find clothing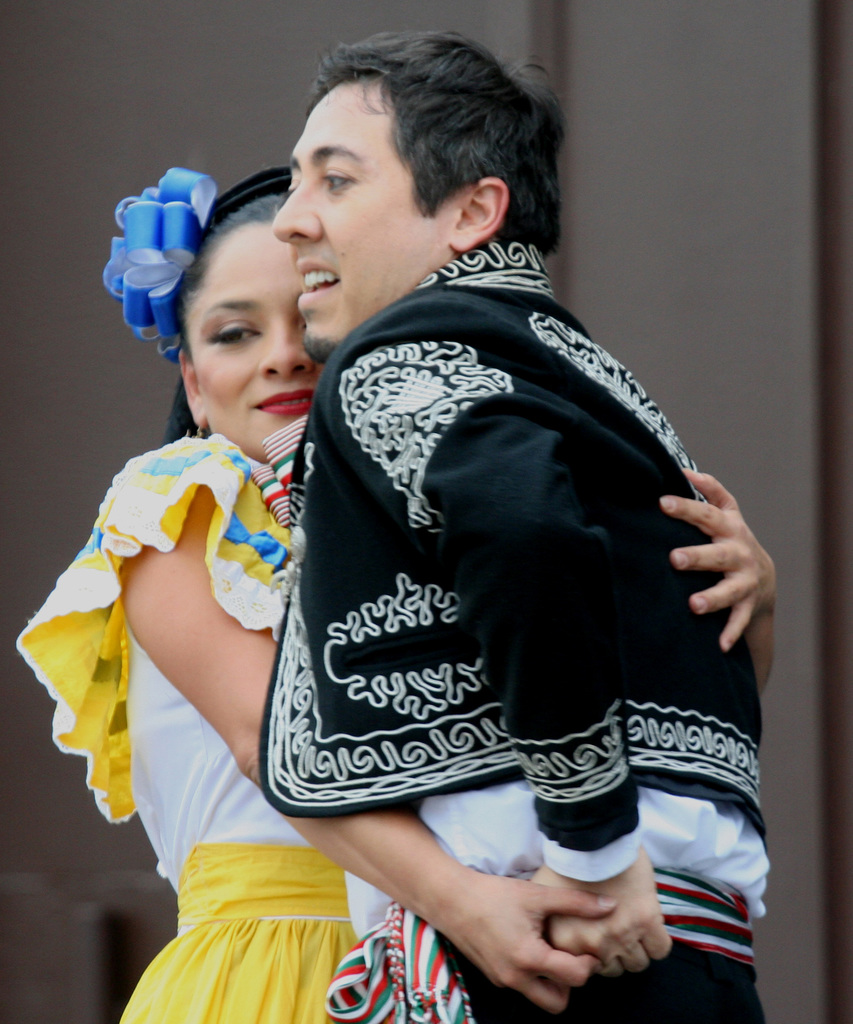
left=259, top=235, right=783, bottom=1023
